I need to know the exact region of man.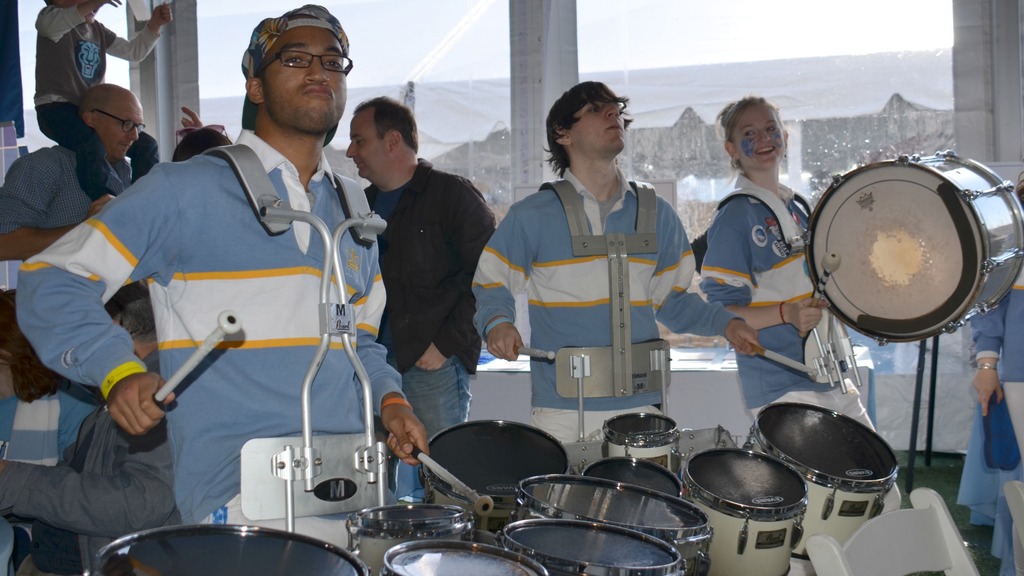
Region: 0, 282, 180, 575.
